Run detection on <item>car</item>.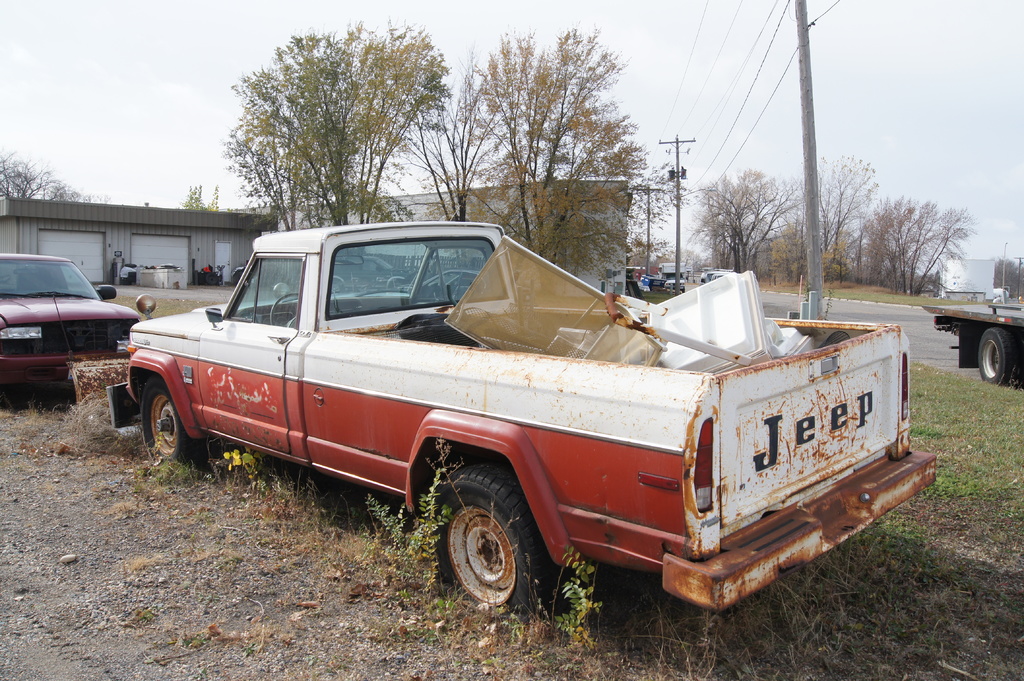
Result: x1=3 y1=246 x2=142 y2=390.
